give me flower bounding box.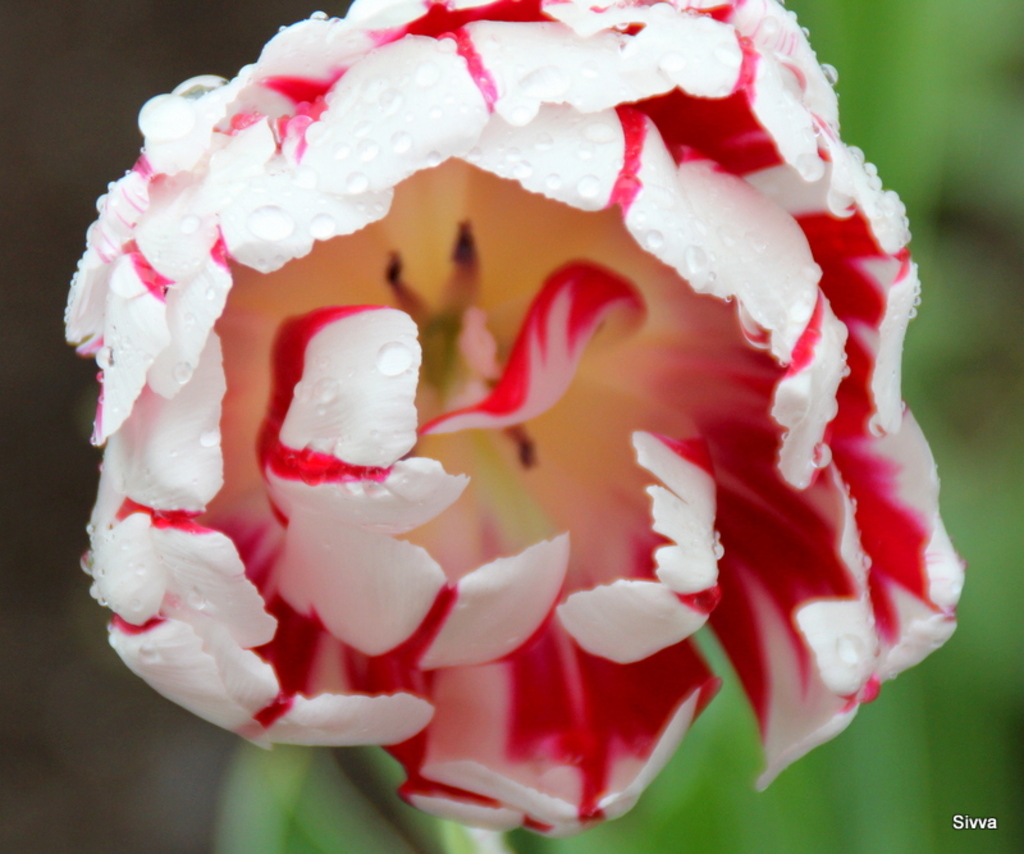
65, 0, 965, 853.
